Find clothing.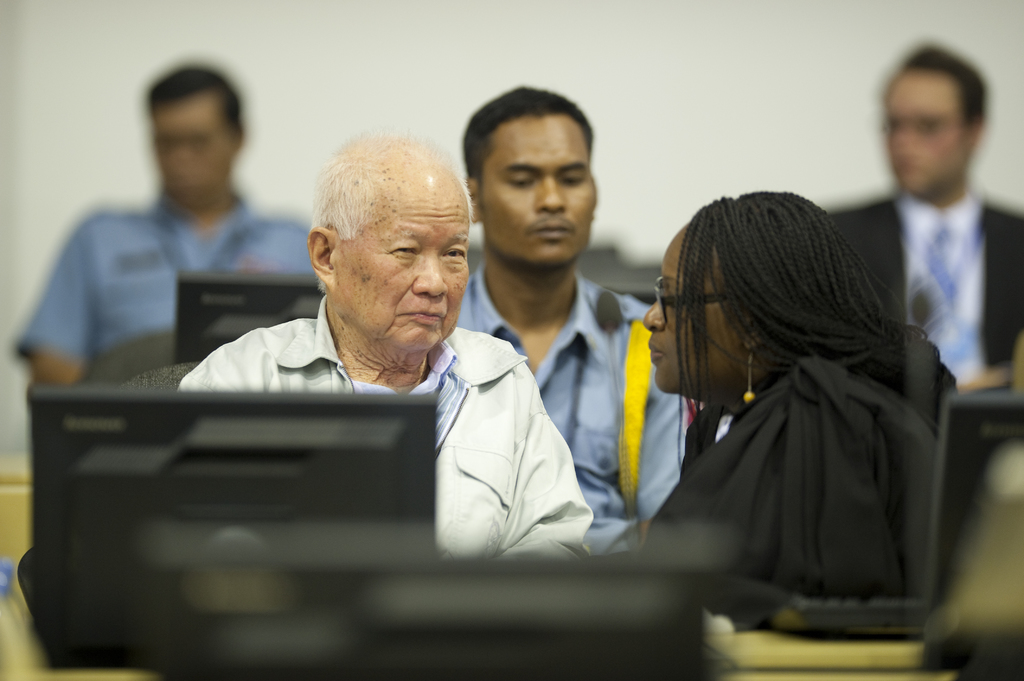
<region>173, 294, 593, 565</region>.
